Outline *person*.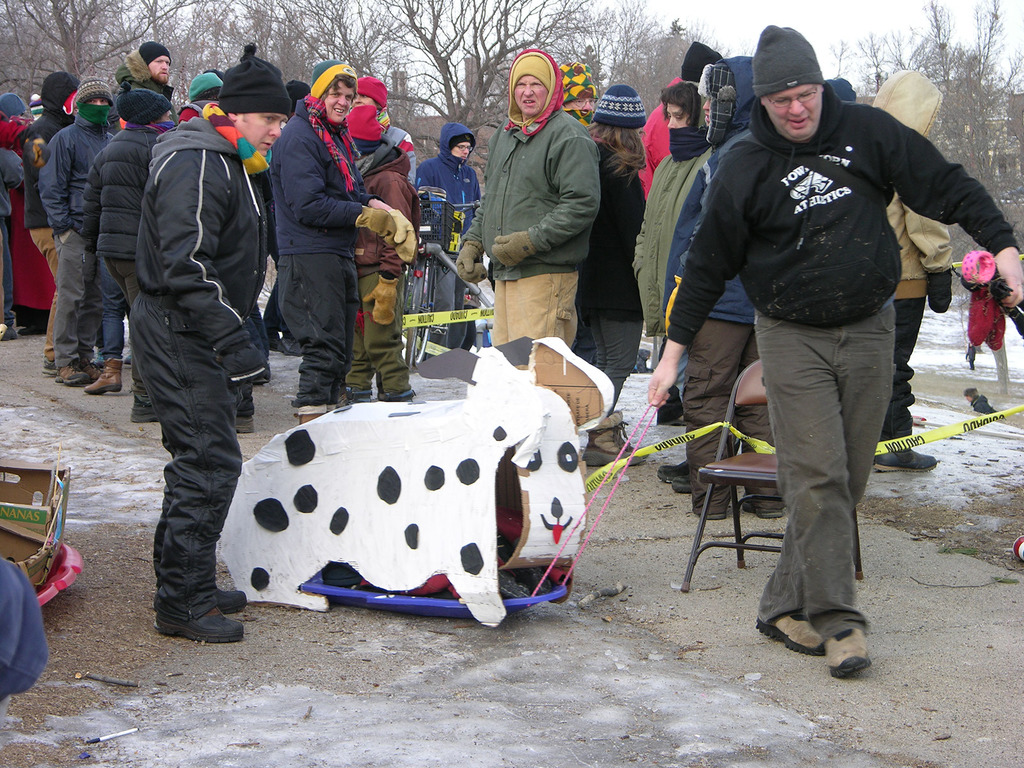
Outline: {"left": 862, "top": 61, "right": 968, "bottom": 486}.
